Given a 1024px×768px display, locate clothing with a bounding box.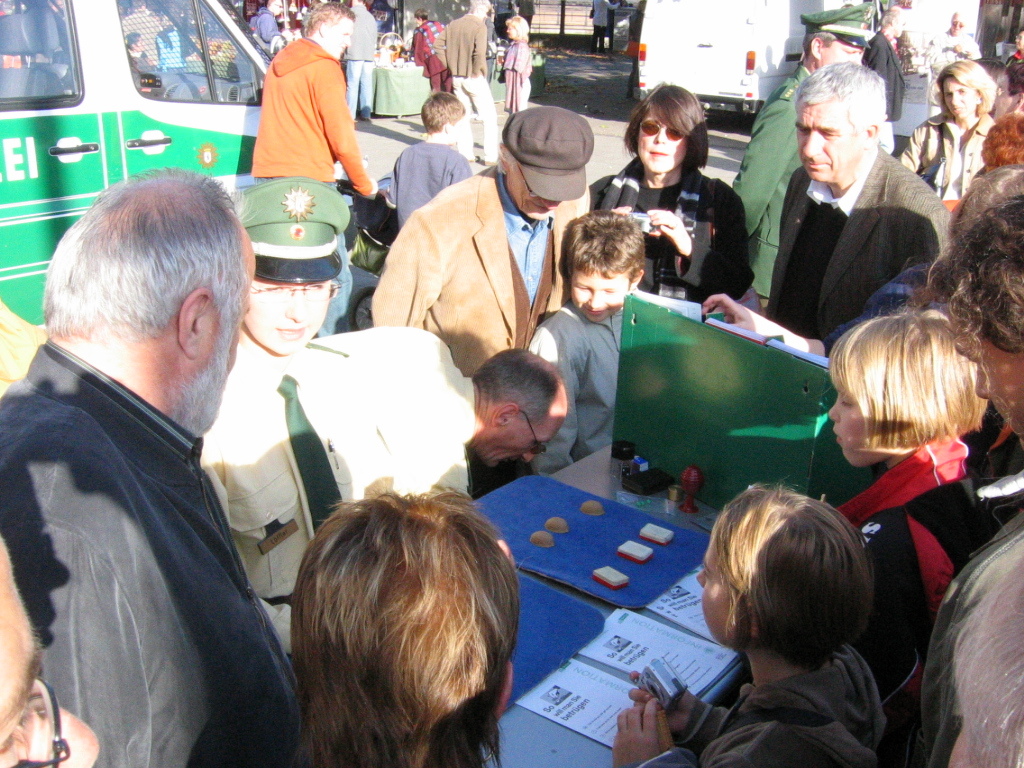
Located: region(893, 112, 1002, 191).
